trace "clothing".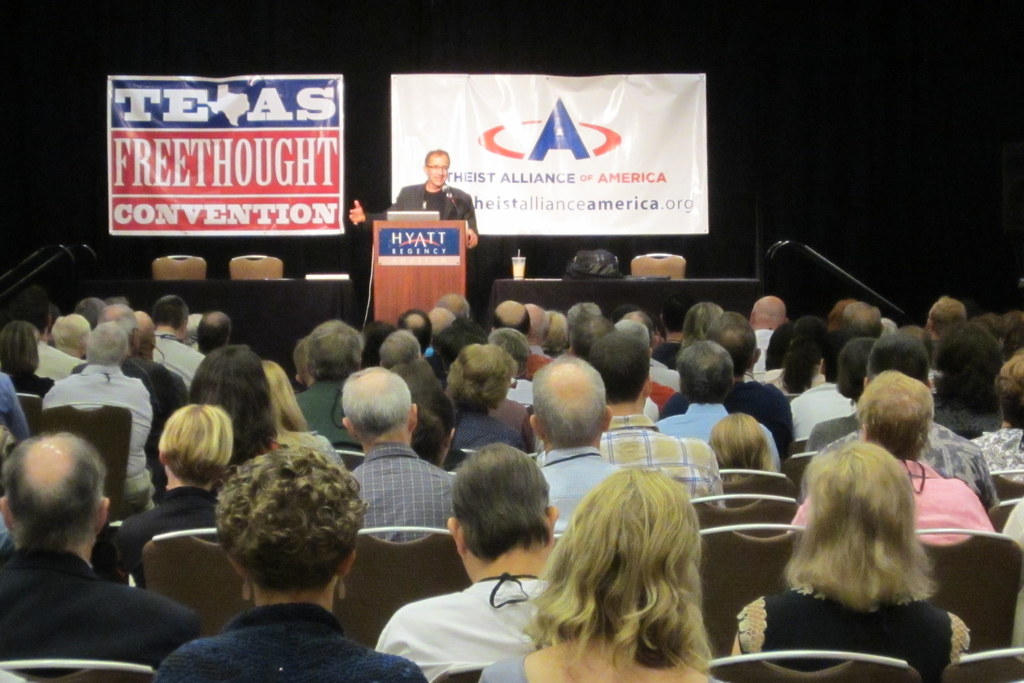
Traced to x1=115, y1=484, x2=219, y2=589.
